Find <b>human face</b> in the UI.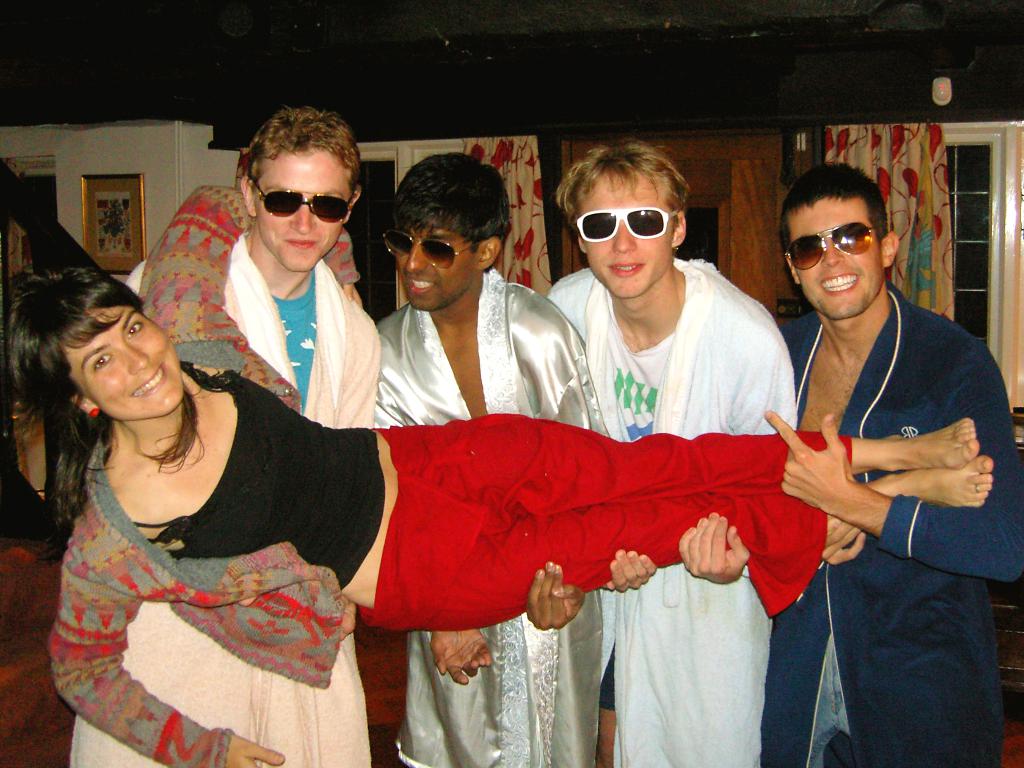
UI element at 577,171,673,295.
